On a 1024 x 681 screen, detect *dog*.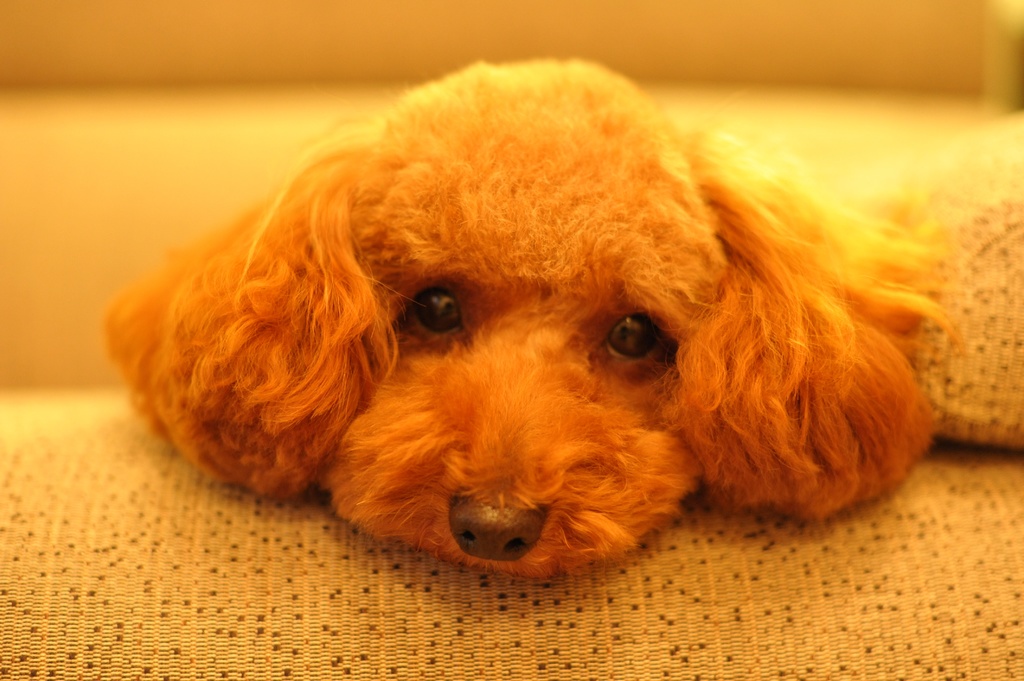
106 56 964 580.
